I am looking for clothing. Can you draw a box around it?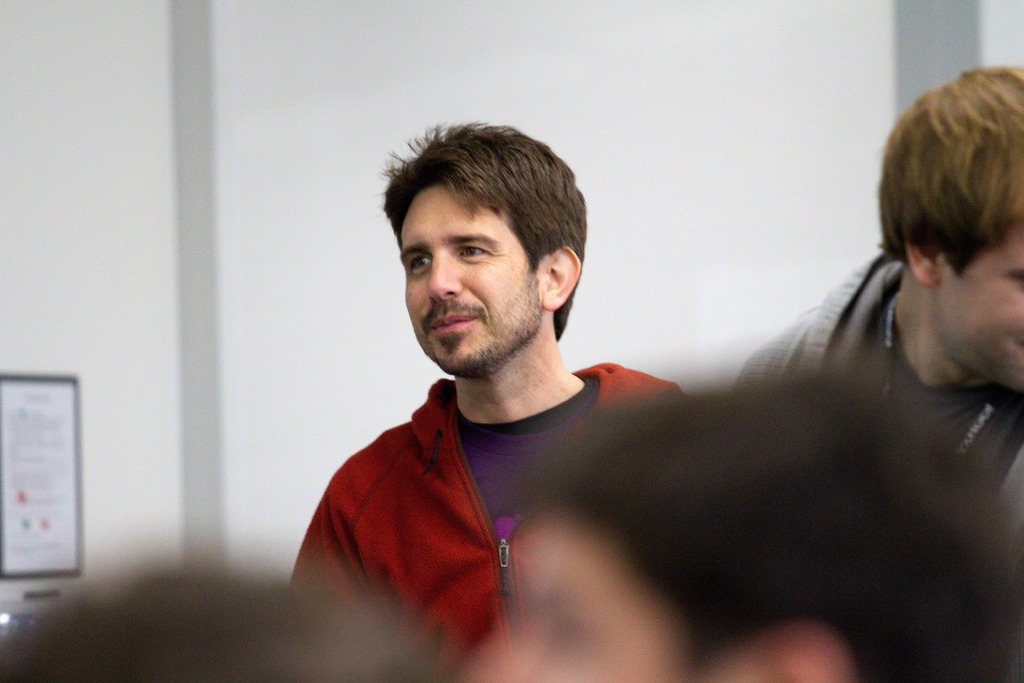
Sure, the bounding box is [287, 377, 683, 682].
